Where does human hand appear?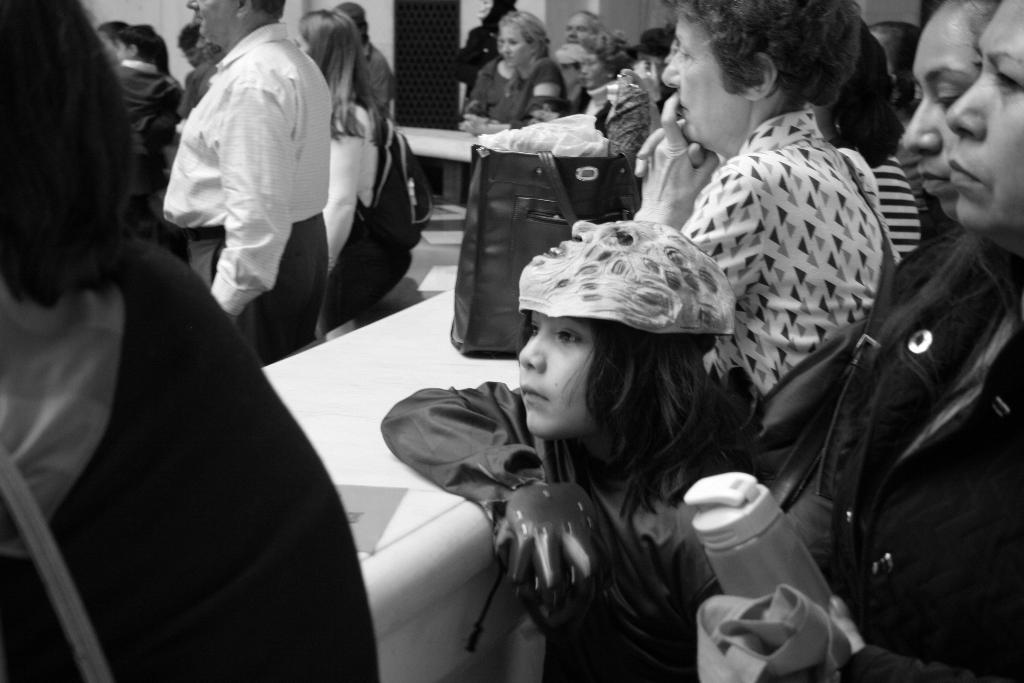
Appears at box(473, 477, 635, 625).
